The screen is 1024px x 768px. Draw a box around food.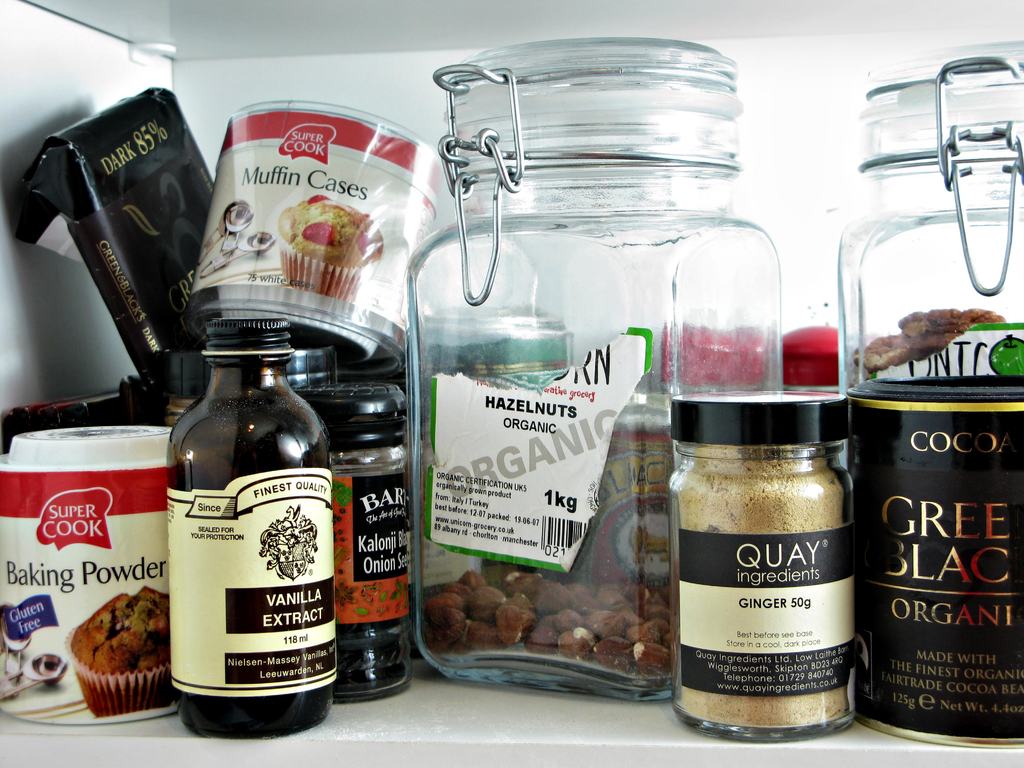
bbox=[275, 194, 387, 304].
